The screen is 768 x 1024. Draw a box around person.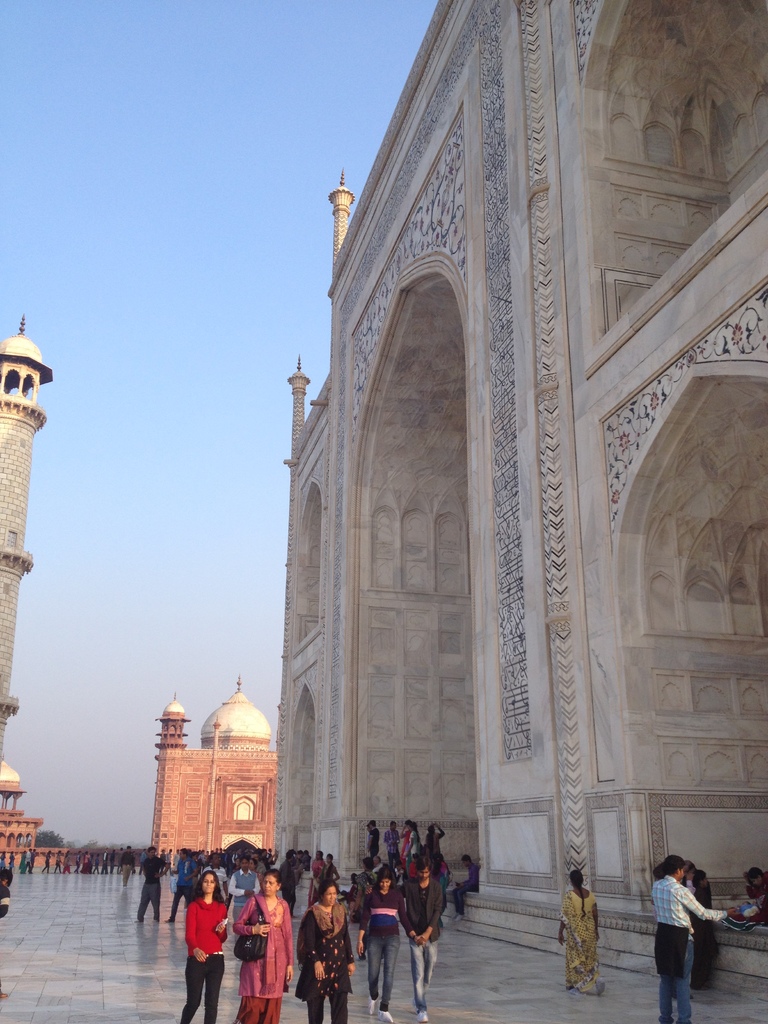
select_region(79, 850, 86, 873).
